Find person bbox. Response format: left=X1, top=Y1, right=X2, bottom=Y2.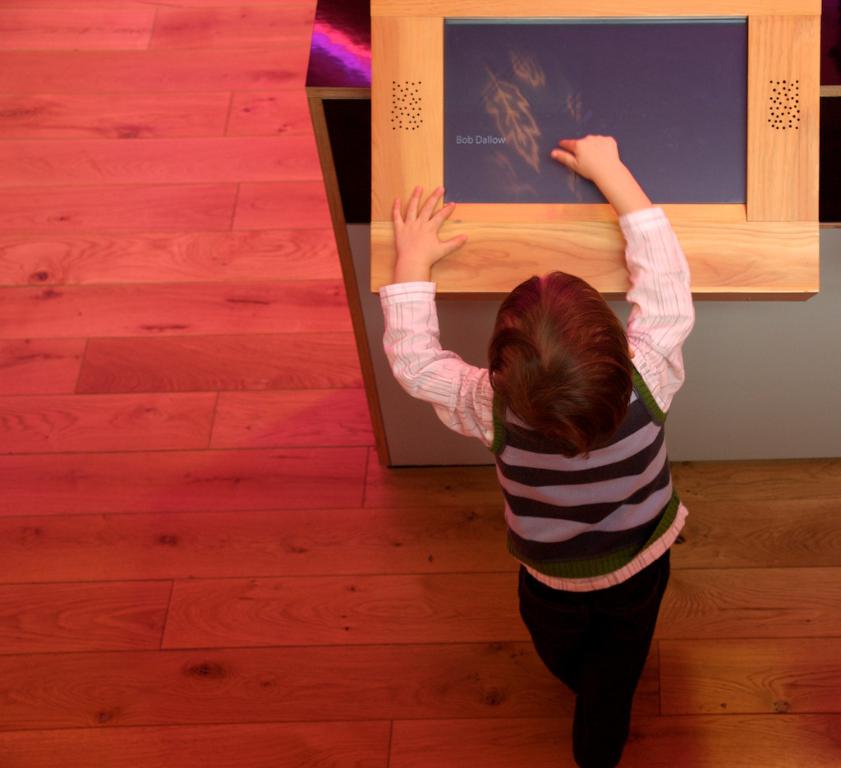
left=390, top=95, right=708, bottom=744.
